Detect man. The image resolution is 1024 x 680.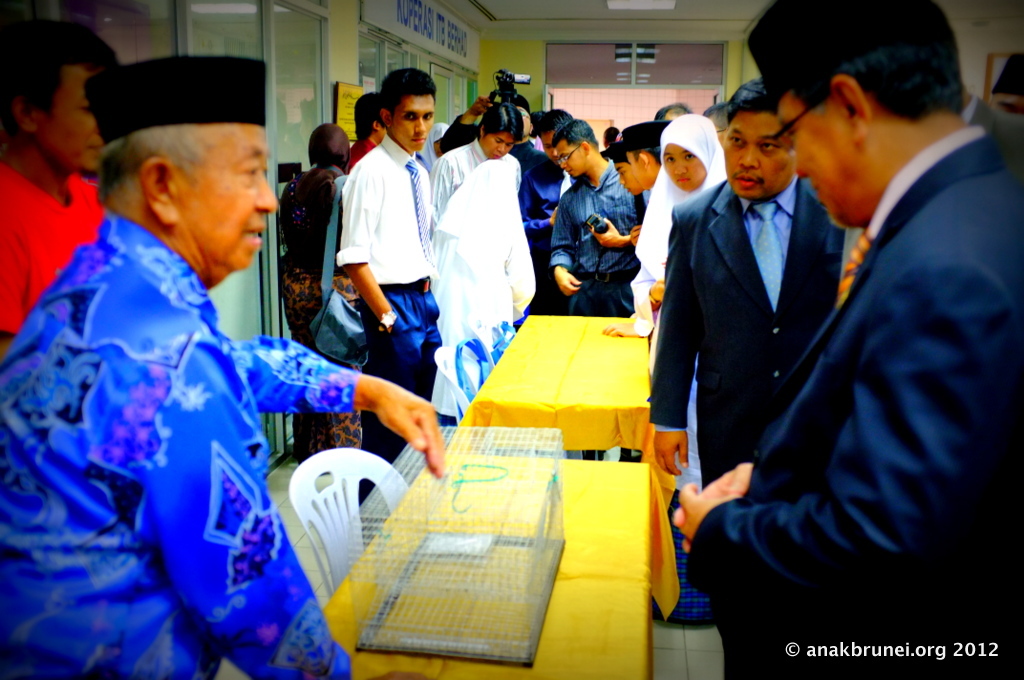
(left=657, top=82, right=848, bottom=584).
